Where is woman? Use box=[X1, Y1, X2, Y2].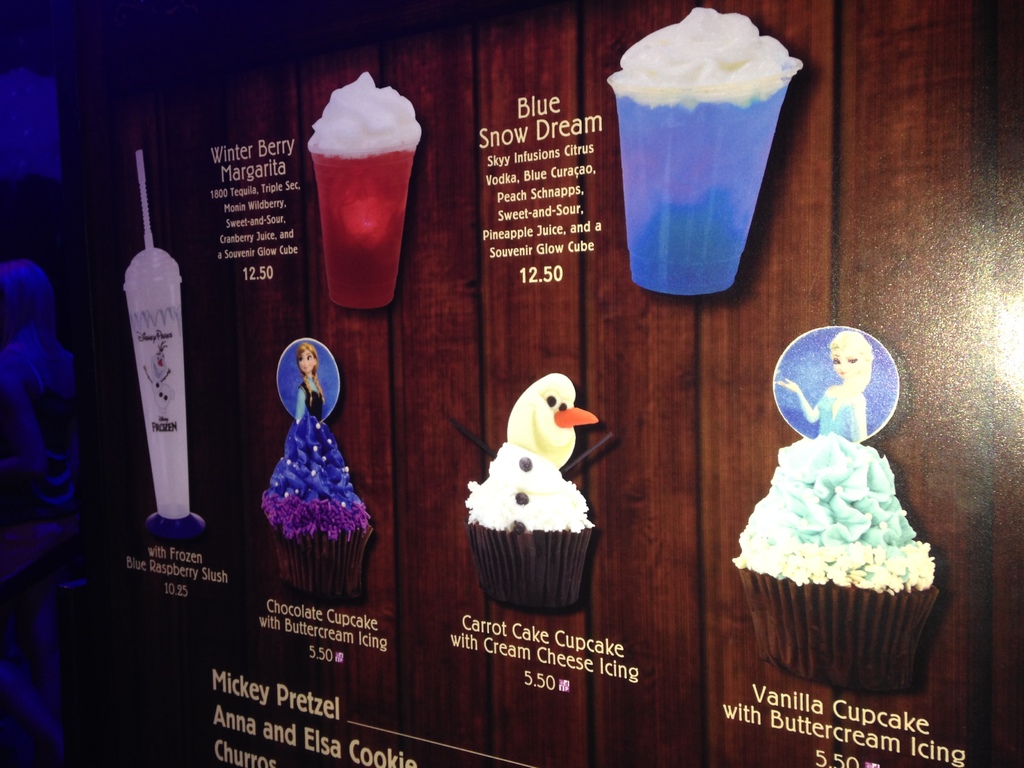
box=[0, 259, 85, 767].
